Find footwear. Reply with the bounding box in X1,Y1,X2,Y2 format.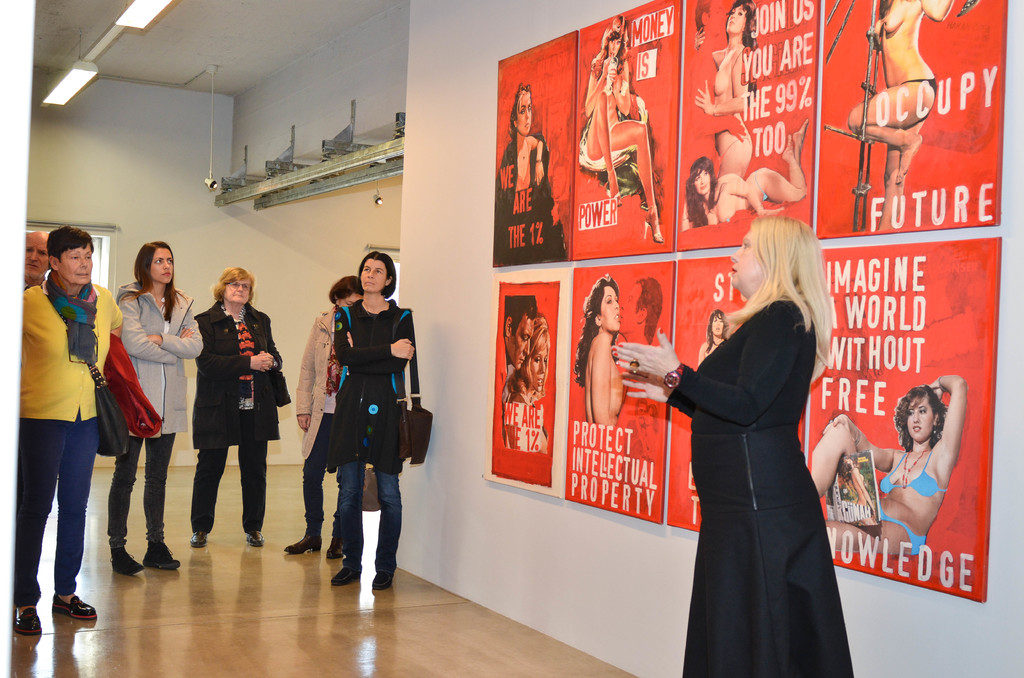
246,529,265,547.
